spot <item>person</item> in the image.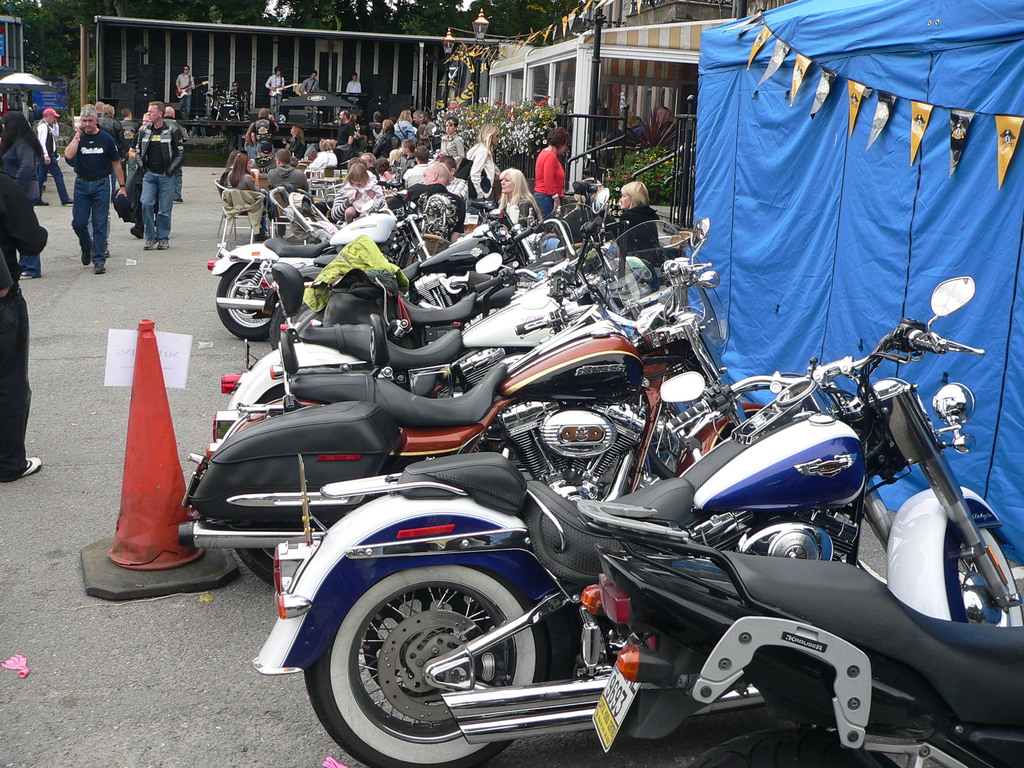
<item>person</item> found at x1=614, y1=177, x2=659, y2=249.
